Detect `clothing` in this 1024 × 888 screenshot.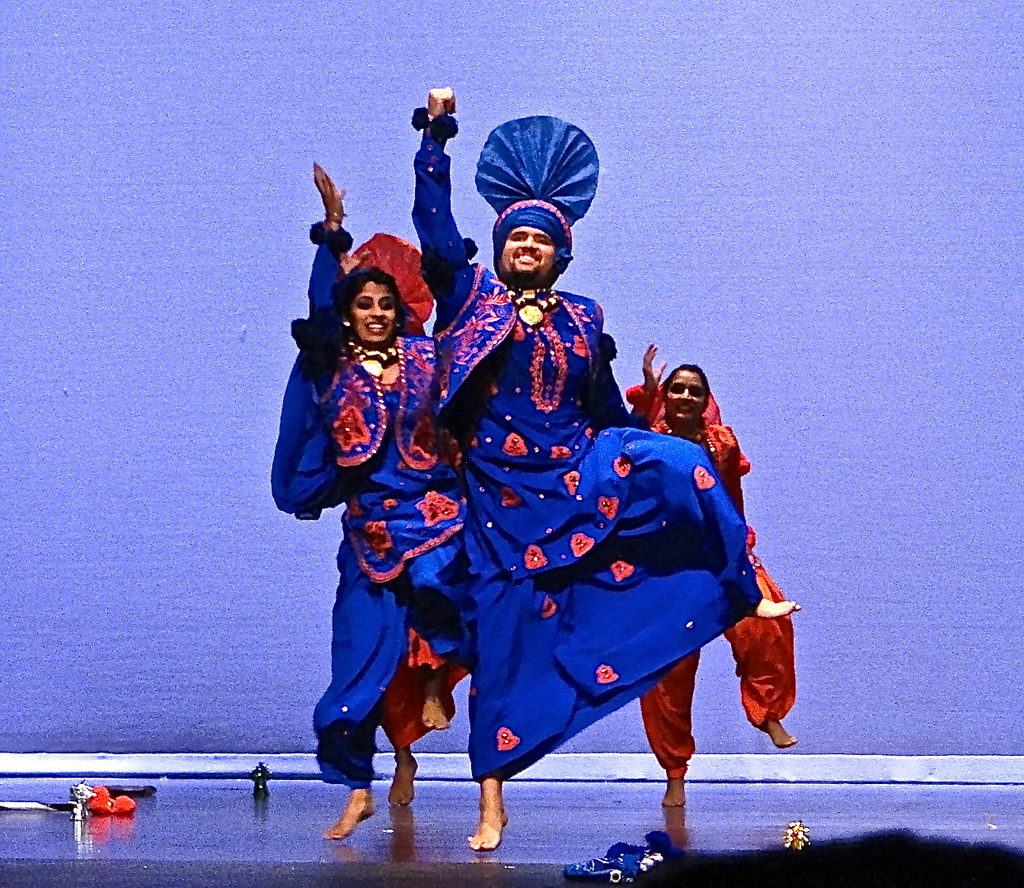
Detection: (630, 375, 778, 772).
